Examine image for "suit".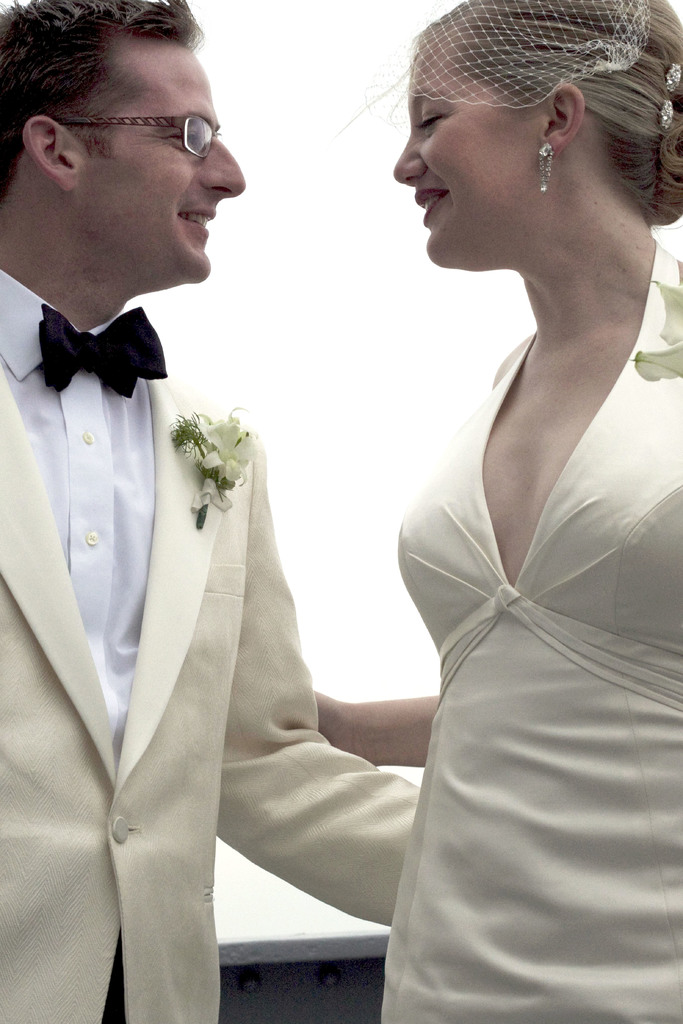
Examination result: [left=0, top=266, right=420, bottom=1023].
